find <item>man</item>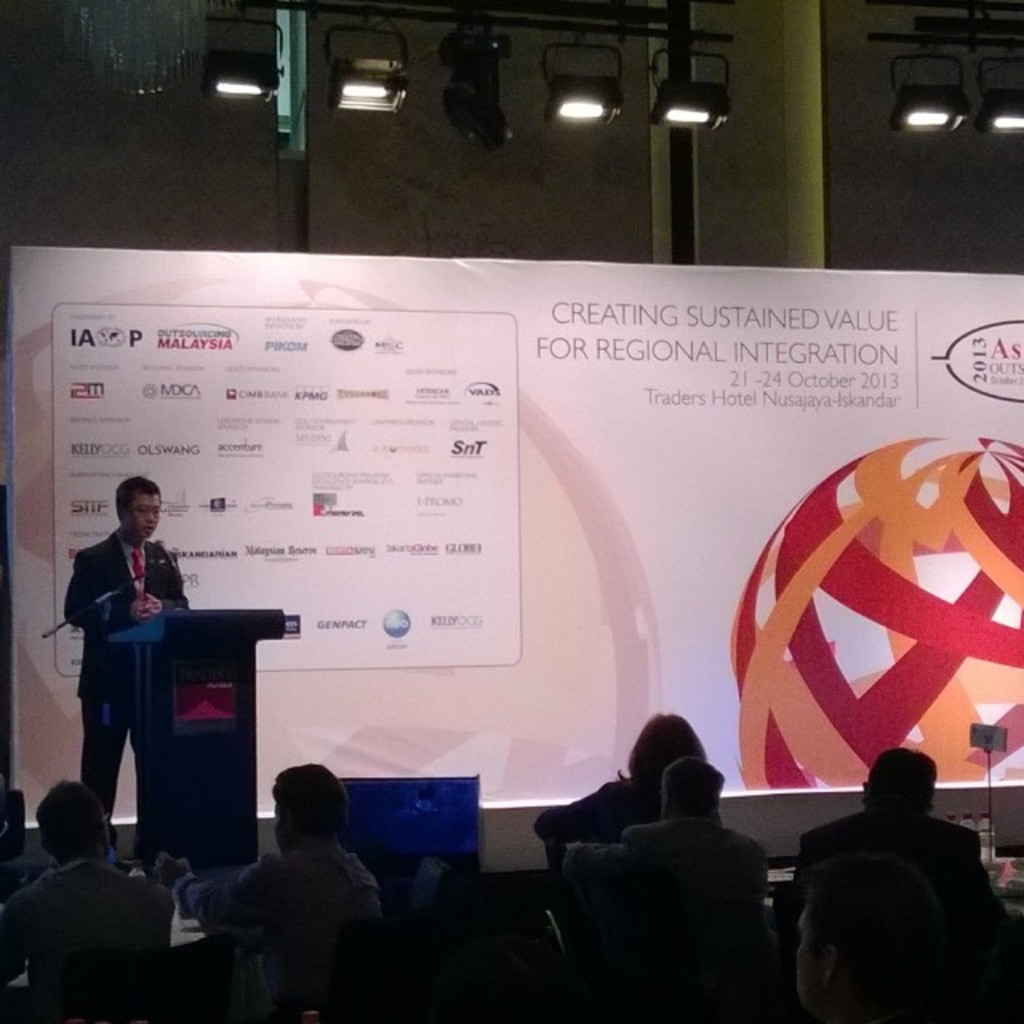
610/752/763/1022
